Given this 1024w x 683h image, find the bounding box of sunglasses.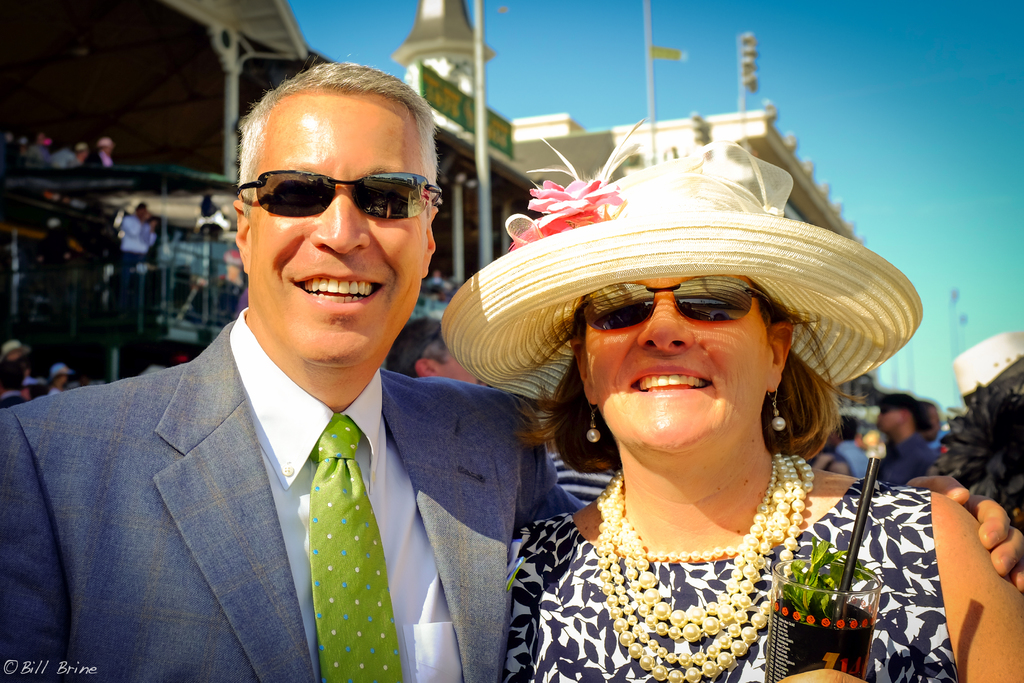
237, 170, 446, 217.
